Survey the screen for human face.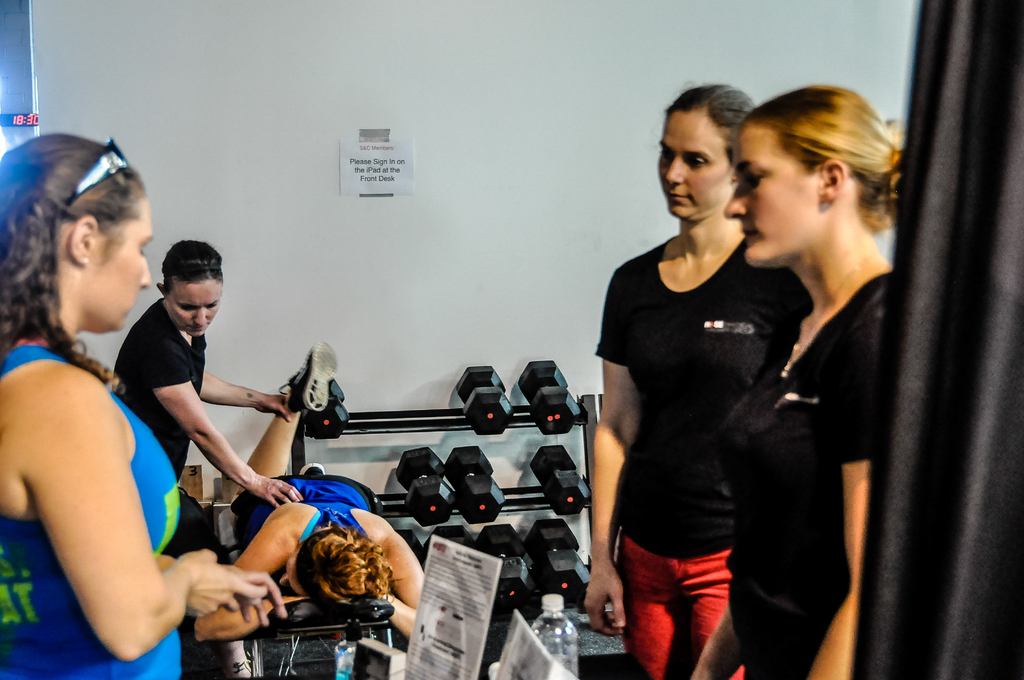
Survey found: (83,194,150,330).
